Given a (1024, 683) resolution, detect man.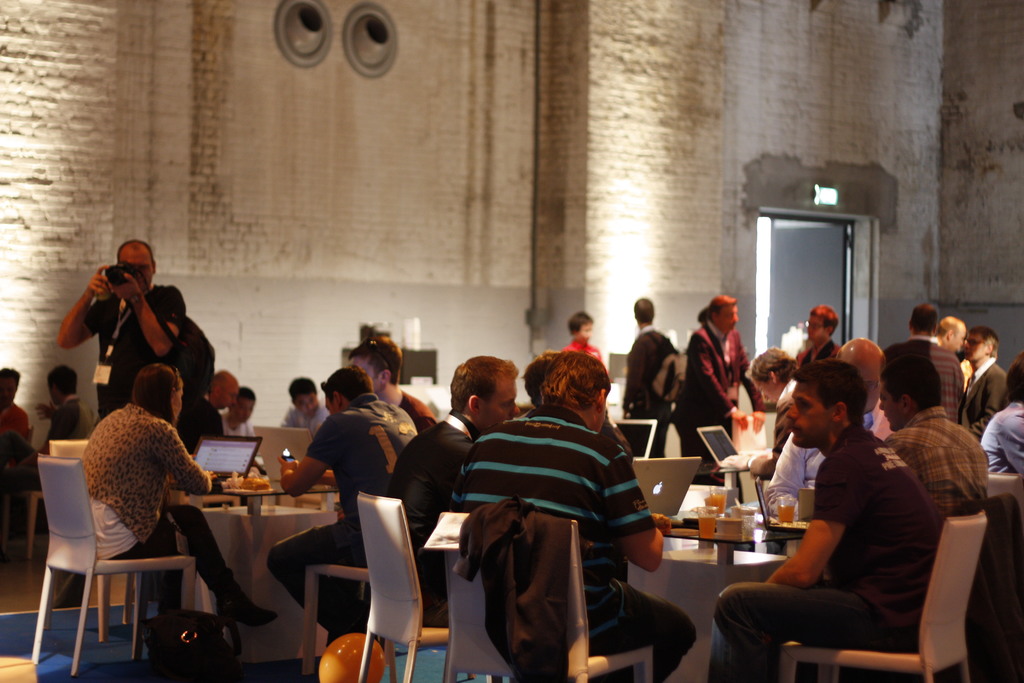
region(981, 365, 1023, 473).
